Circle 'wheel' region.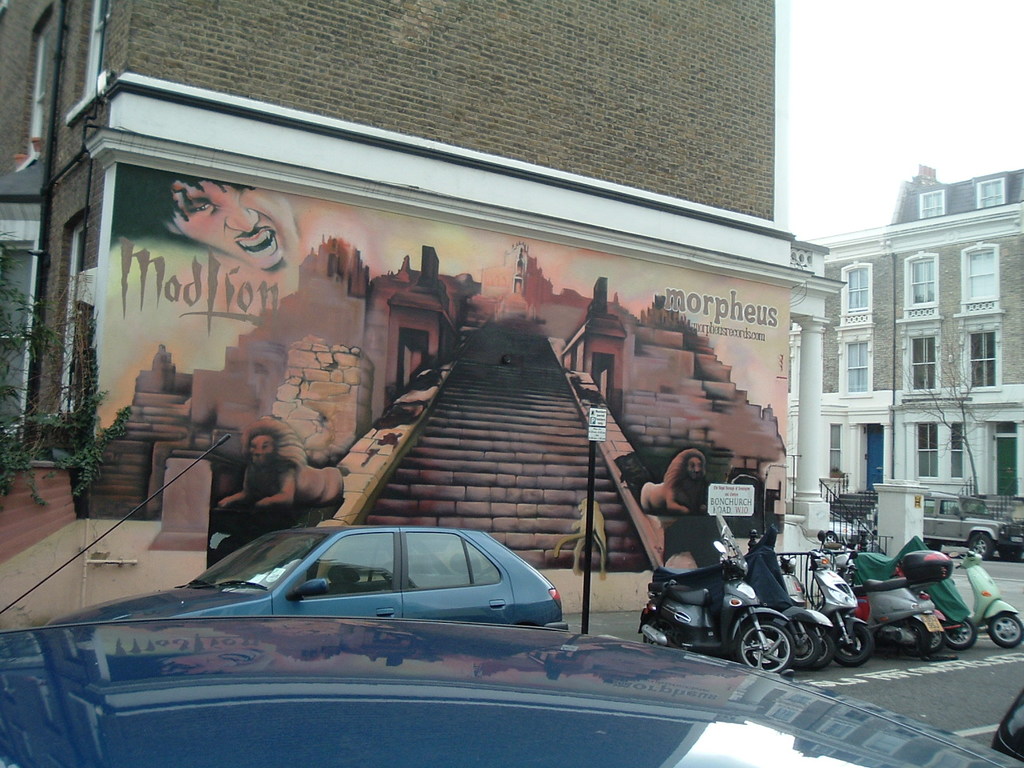
Region: [813,627,839,669].
